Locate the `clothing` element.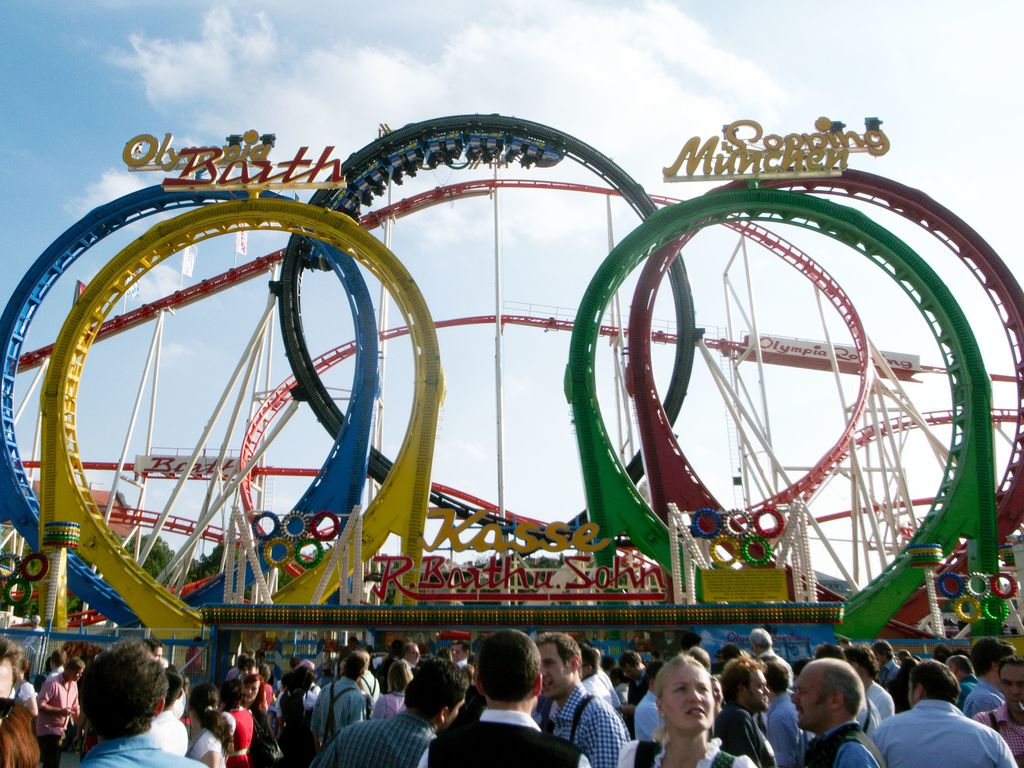
Element bbox: pyautogui.locateOnScreen(871, 701, 1020, 767).
